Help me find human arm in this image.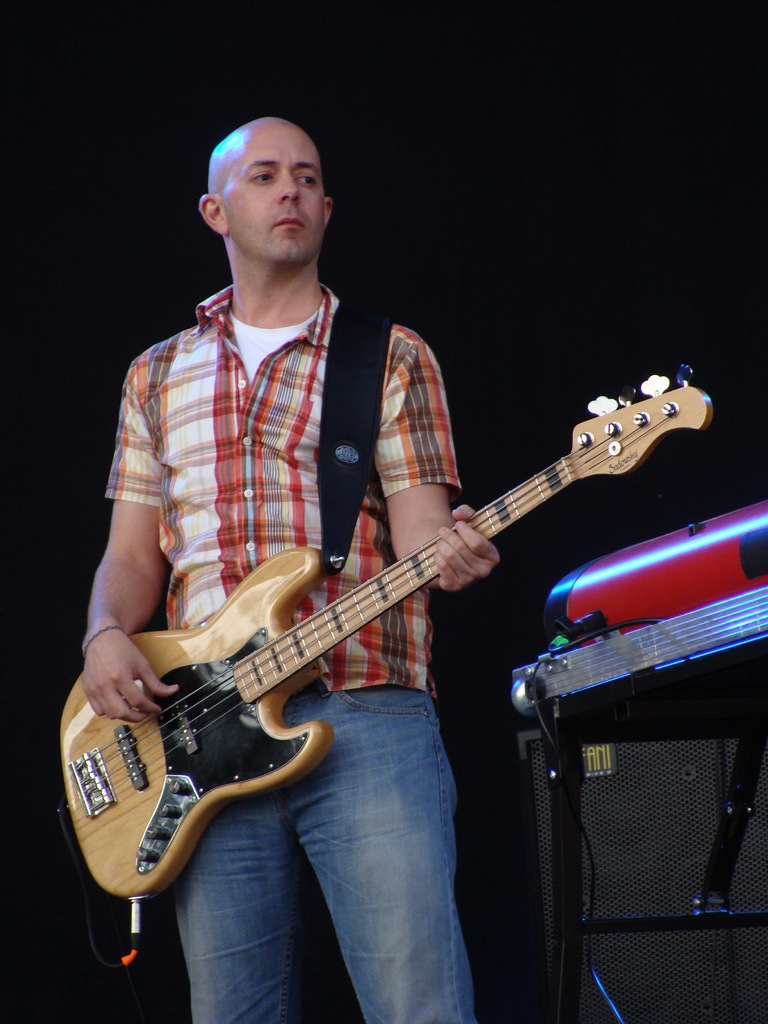
Found it: {"x1": 369, "y1": 316, "x2": 502, "y2": 595}.
